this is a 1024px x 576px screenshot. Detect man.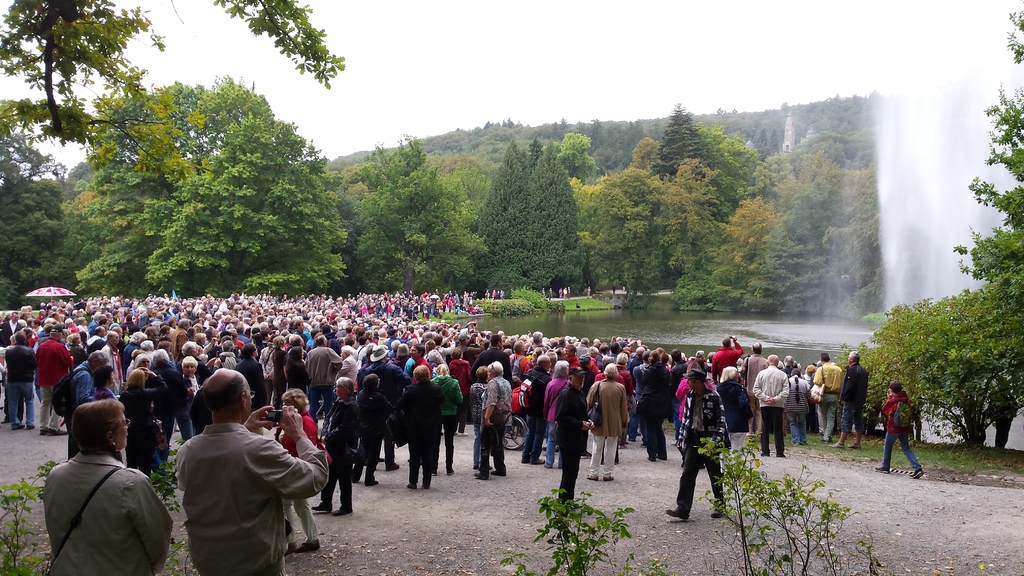
753, 352, 792, 457.
